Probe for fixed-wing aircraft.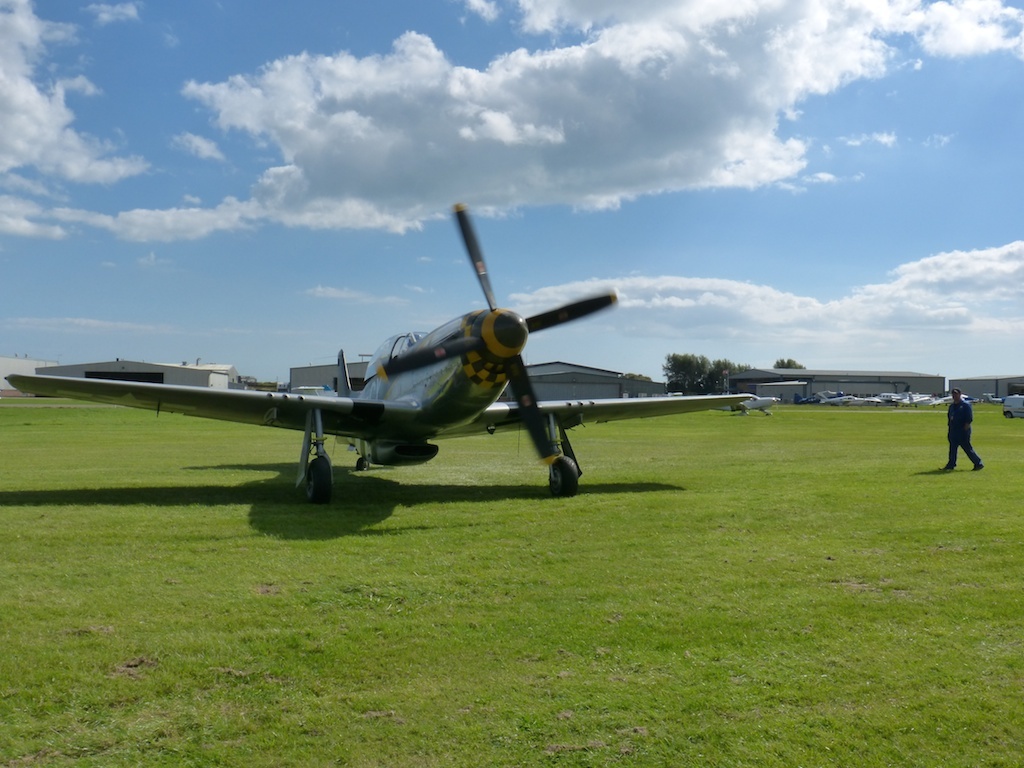
Probe result: (left=708, top=394, right=786, bottom=416).
